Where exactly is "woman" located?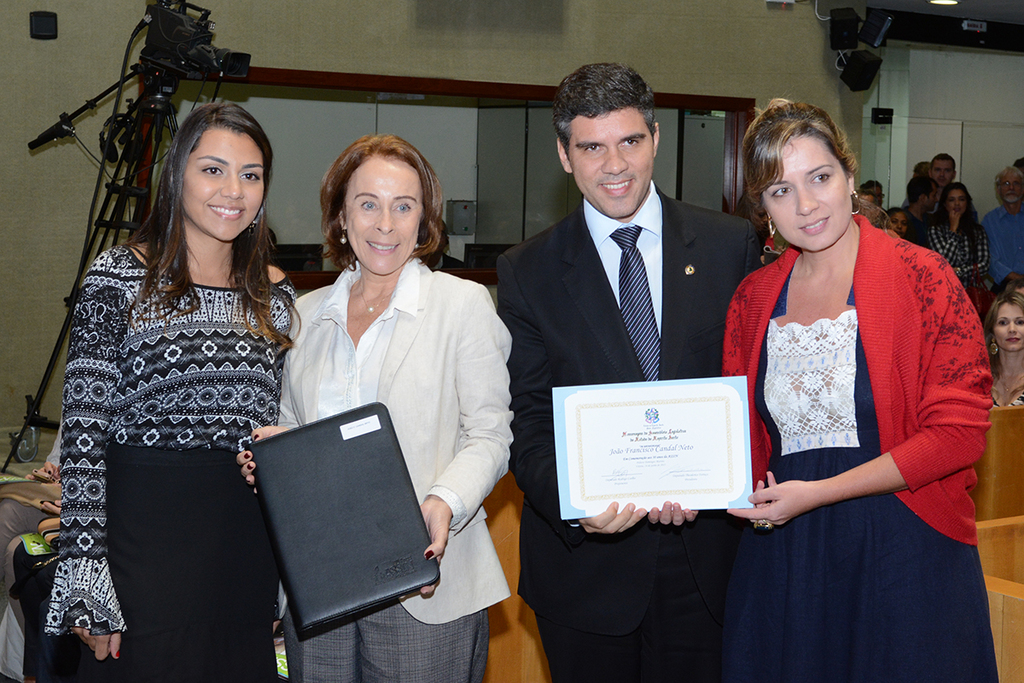
Its bounding box is (x1=707, y1=96, x2=993, y2=682).
